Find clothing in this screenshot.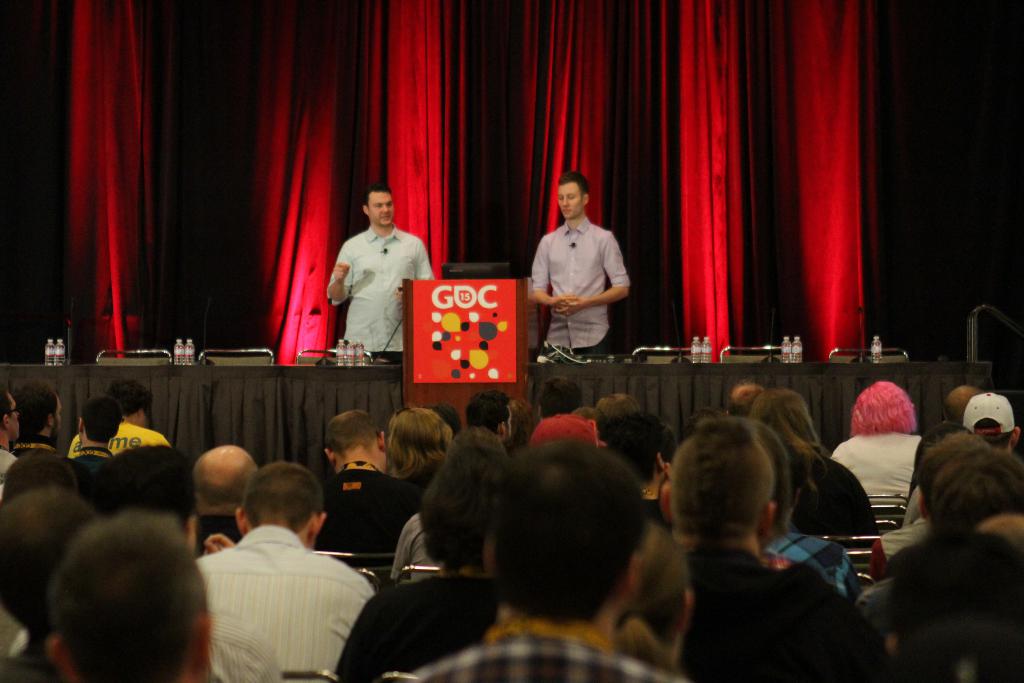
The bounding box for clothing is left=187, top=516, right=378, bottom=682.
